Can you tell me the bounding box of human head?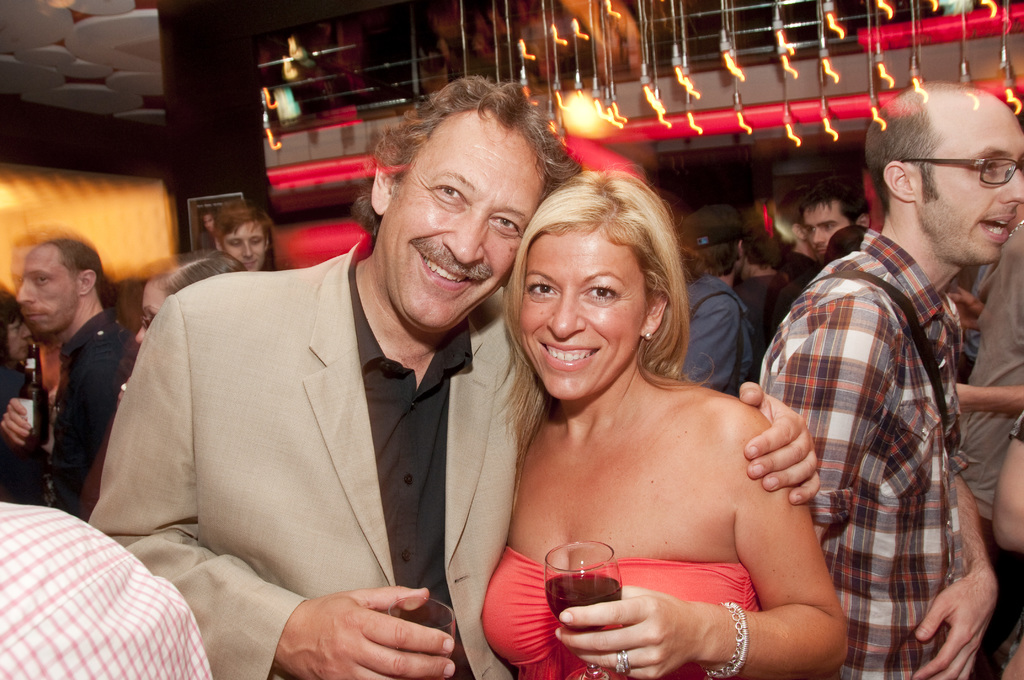
(873, 72, 1023, 257).
